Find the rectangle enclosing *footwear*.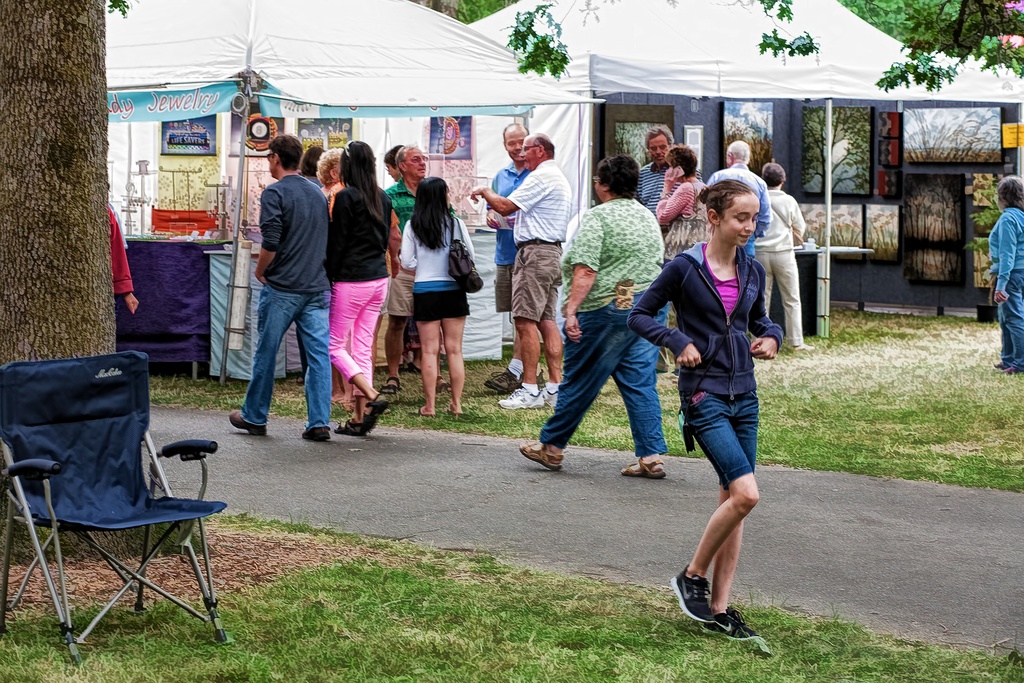
<box>496,387,547,409</box>.
